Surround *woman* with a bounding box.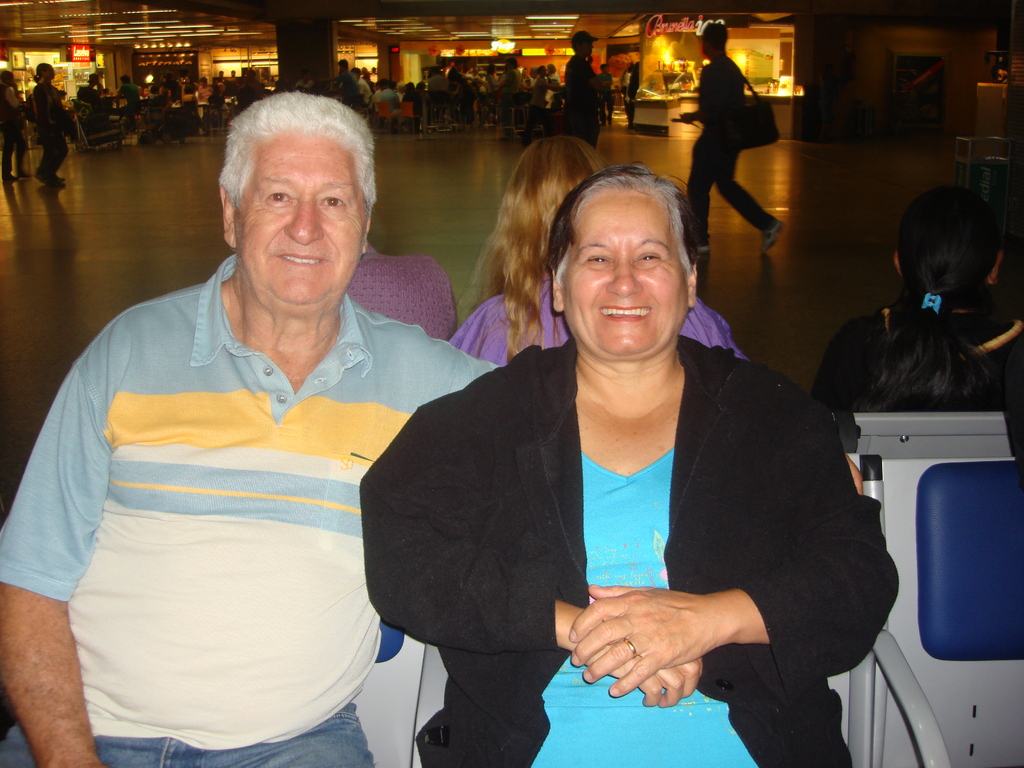
detection(817, 193, 1023, 417).
